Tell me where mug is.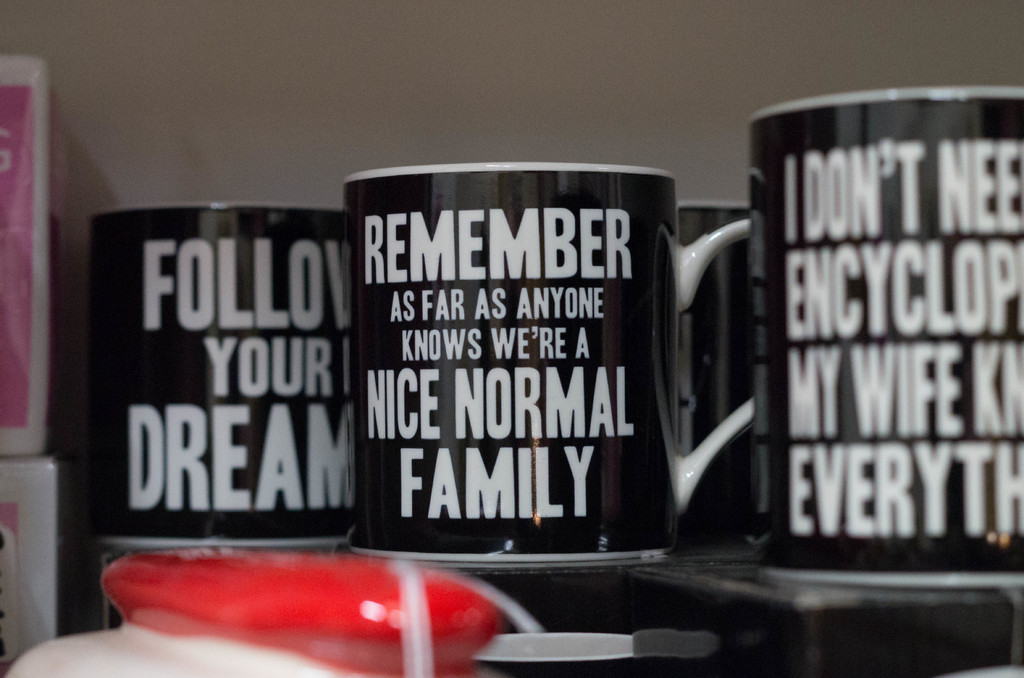
mug is at [left=89, top=202, right=348, bottom=546].
